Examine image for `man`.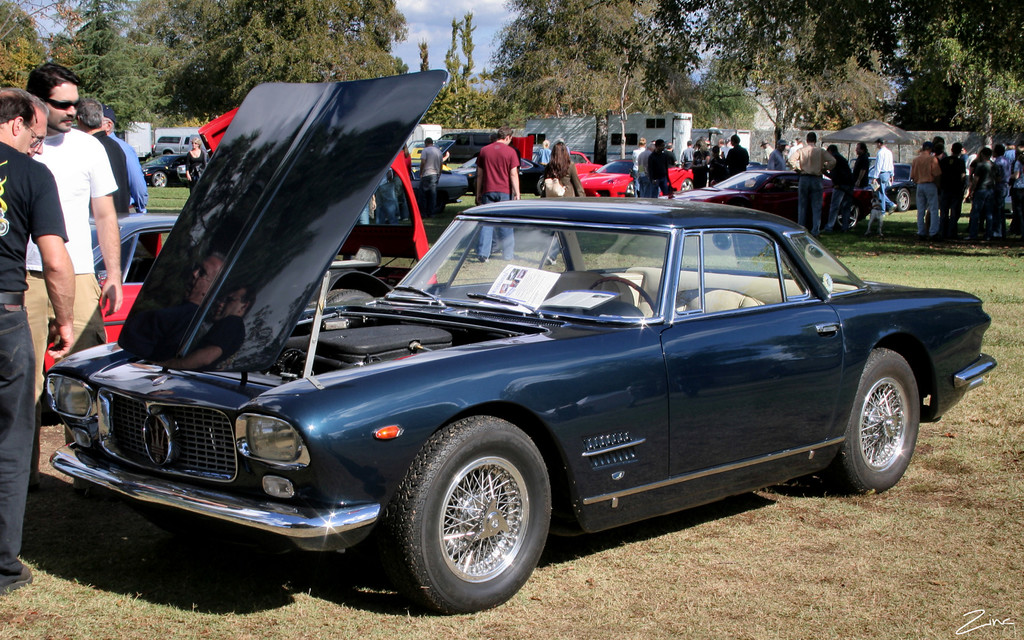
Examination result: <box>0,87,79,591</box>.
